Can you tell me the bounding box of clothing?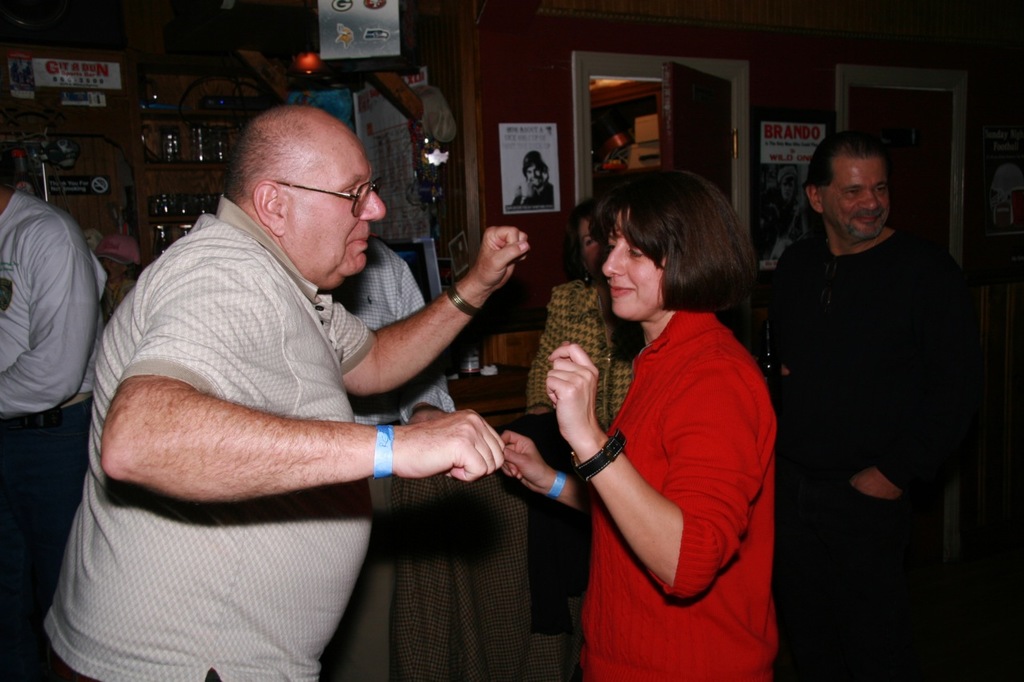
<box>519,262,628,427</box>.
